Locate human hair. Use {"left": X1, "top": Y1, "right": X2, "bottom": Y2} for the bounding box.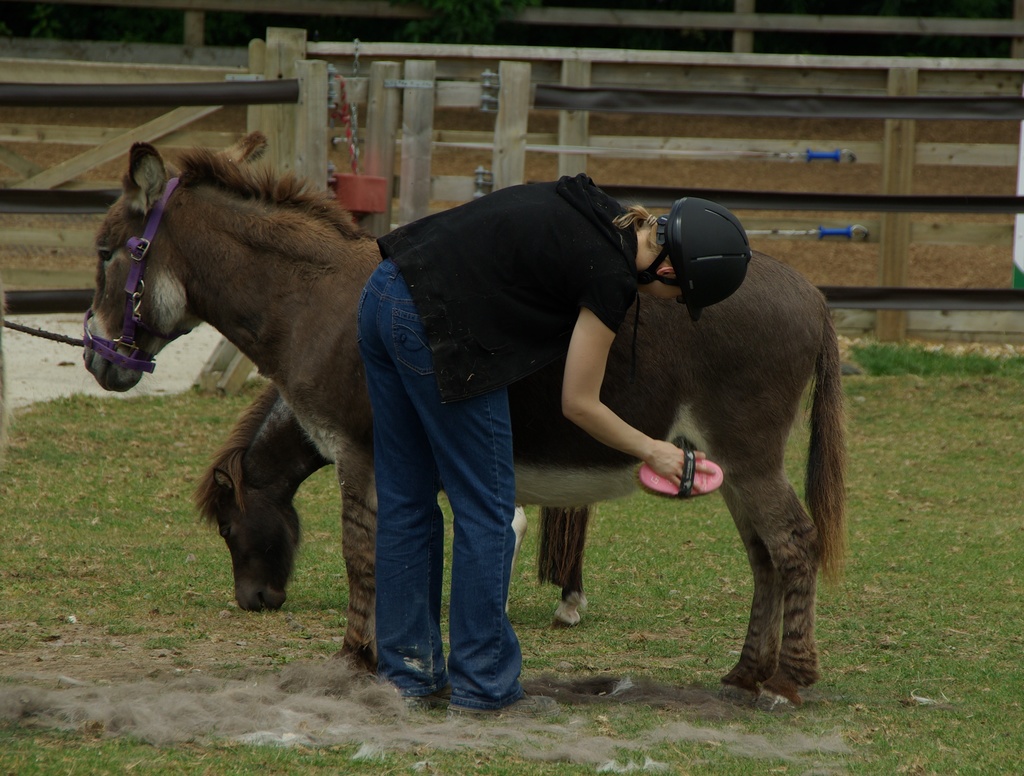
{"left": 608, "top": 203, "right": 675, "bottom": 267}.
